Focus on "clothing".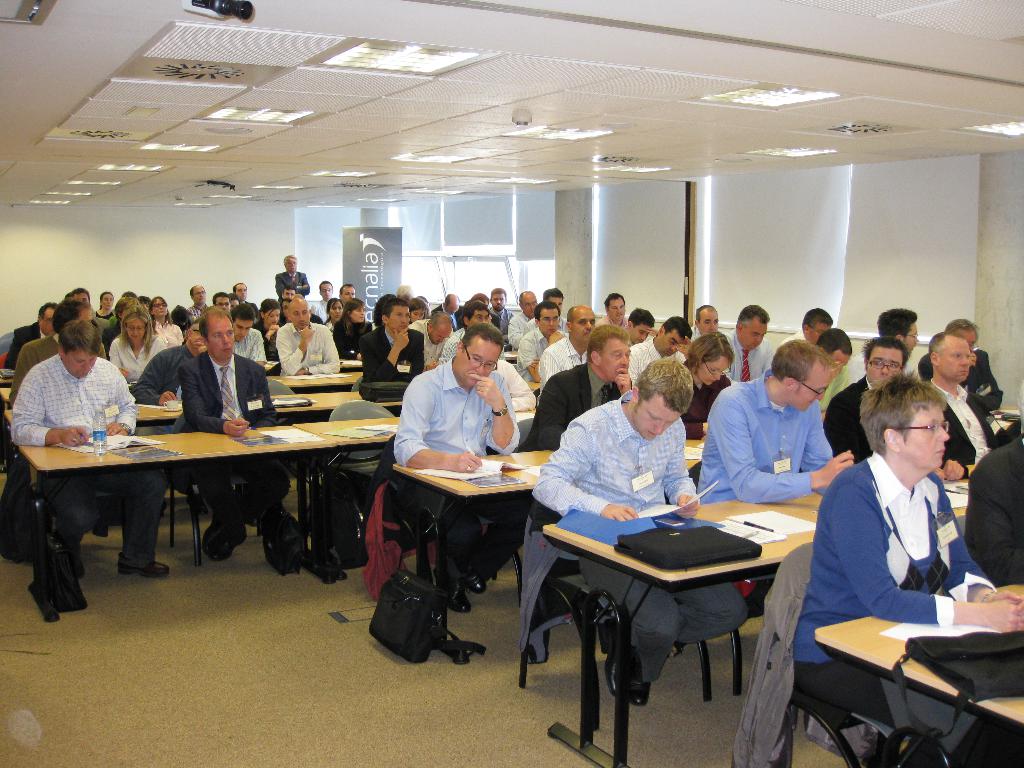
Focused at x1=93, y1=309, x2=119, y2=325.
